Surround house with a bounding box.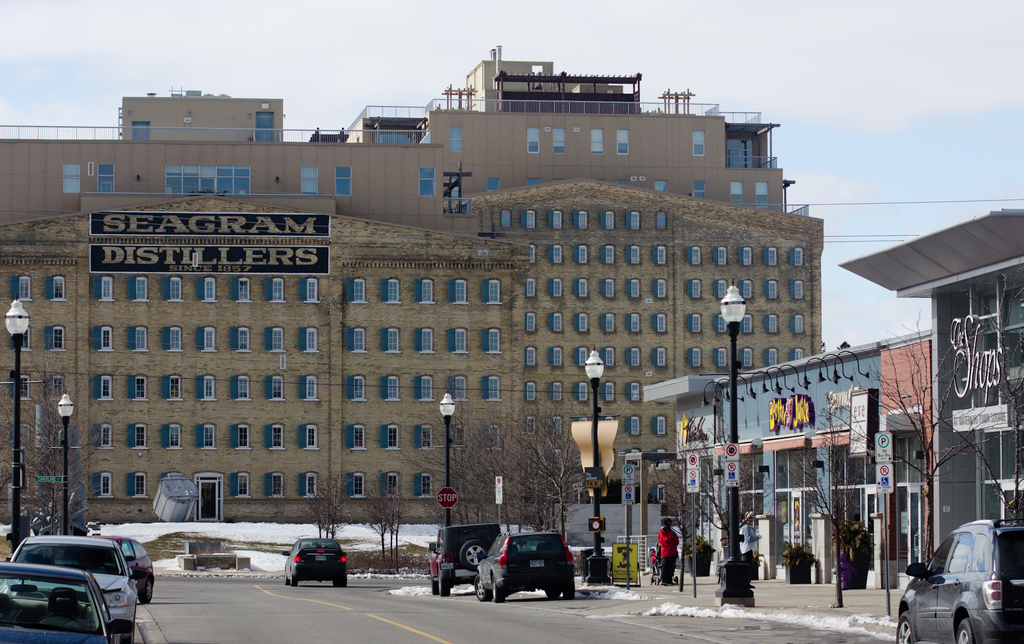
bbox(641, 328, 938, 600).
